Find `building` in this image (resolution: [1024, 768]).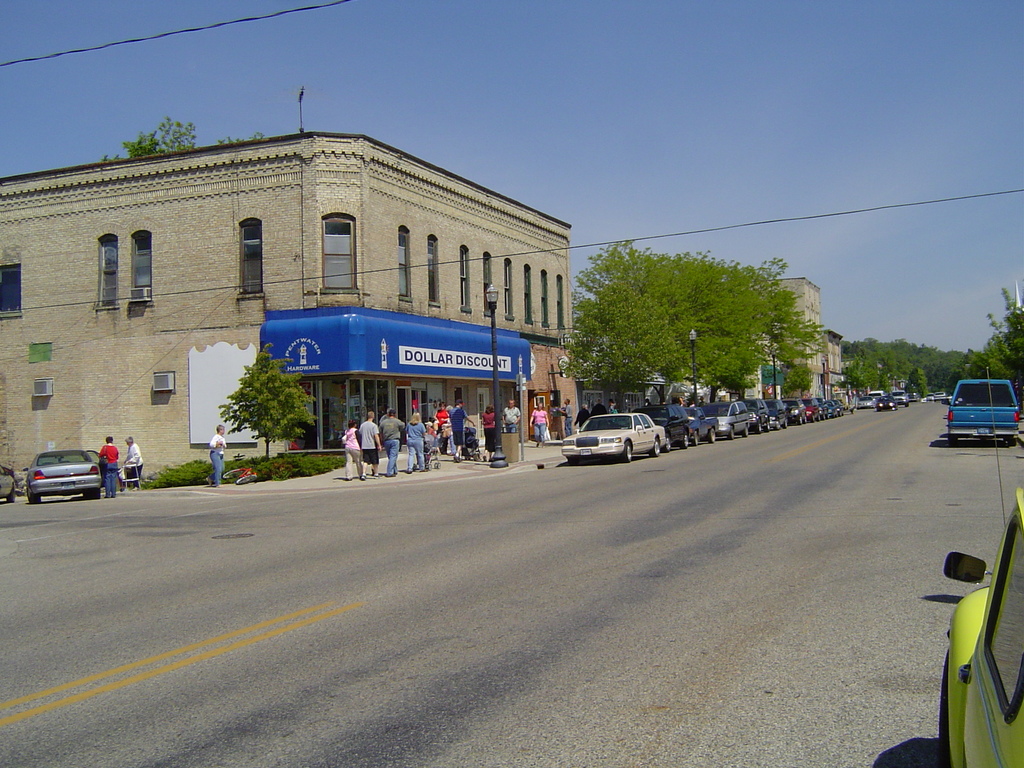
<bbox>824, 326, 845, 394</bbox>.
